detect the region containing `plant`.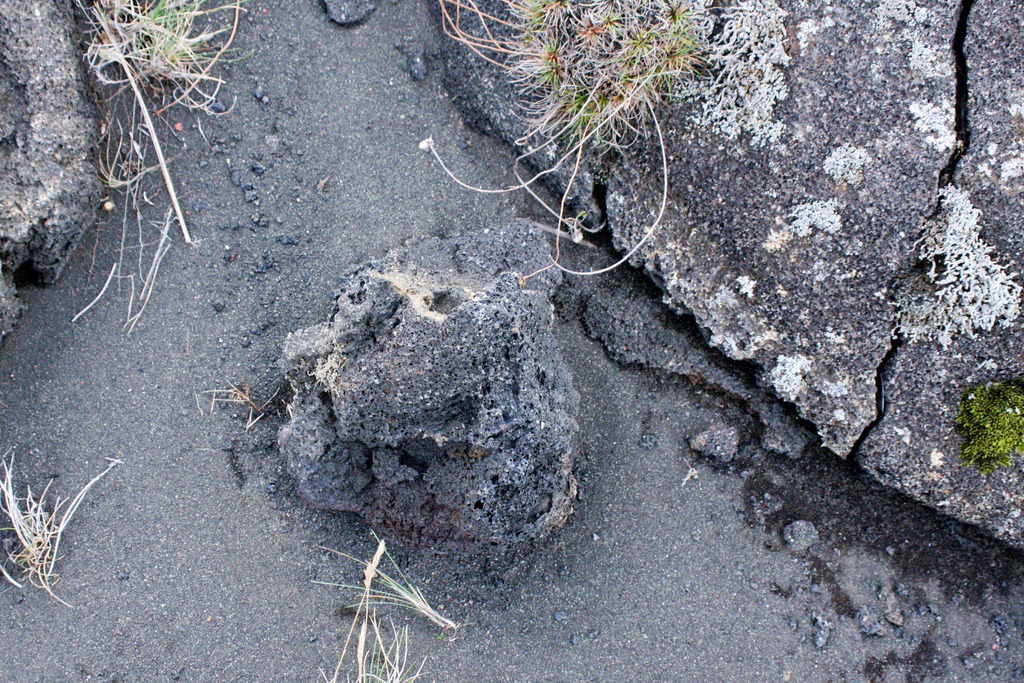
(x1=403, y1=0, x2=724, y2=289).
